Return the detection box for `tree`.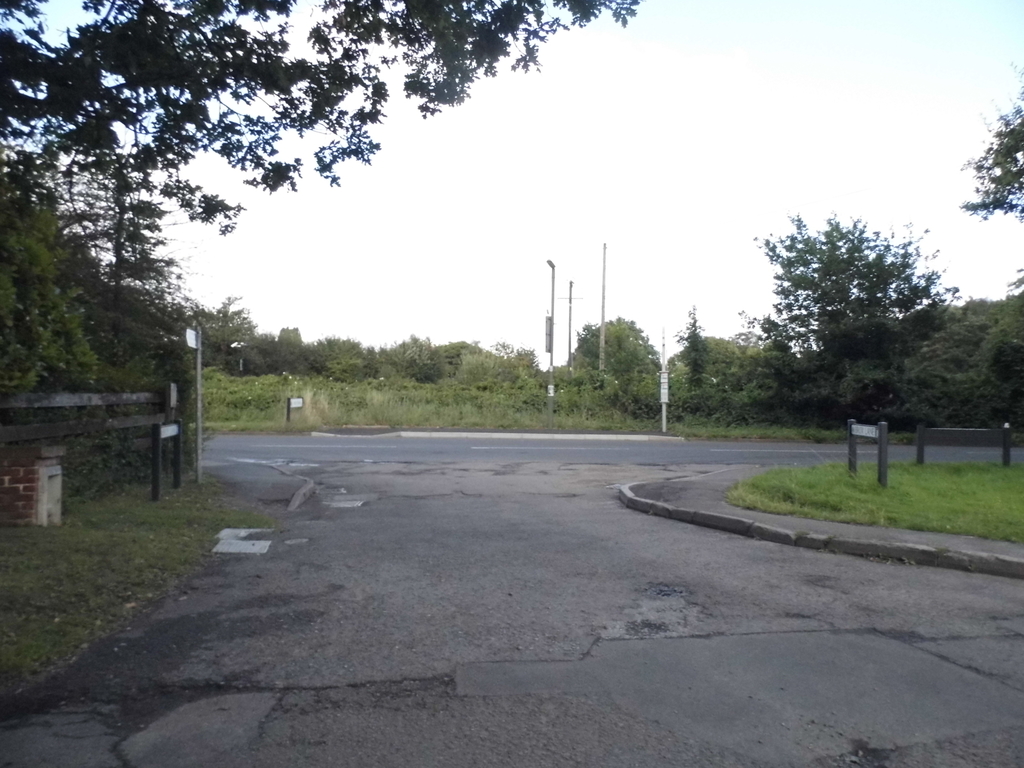
(left=781, top=202, right=984, bottom=474).
